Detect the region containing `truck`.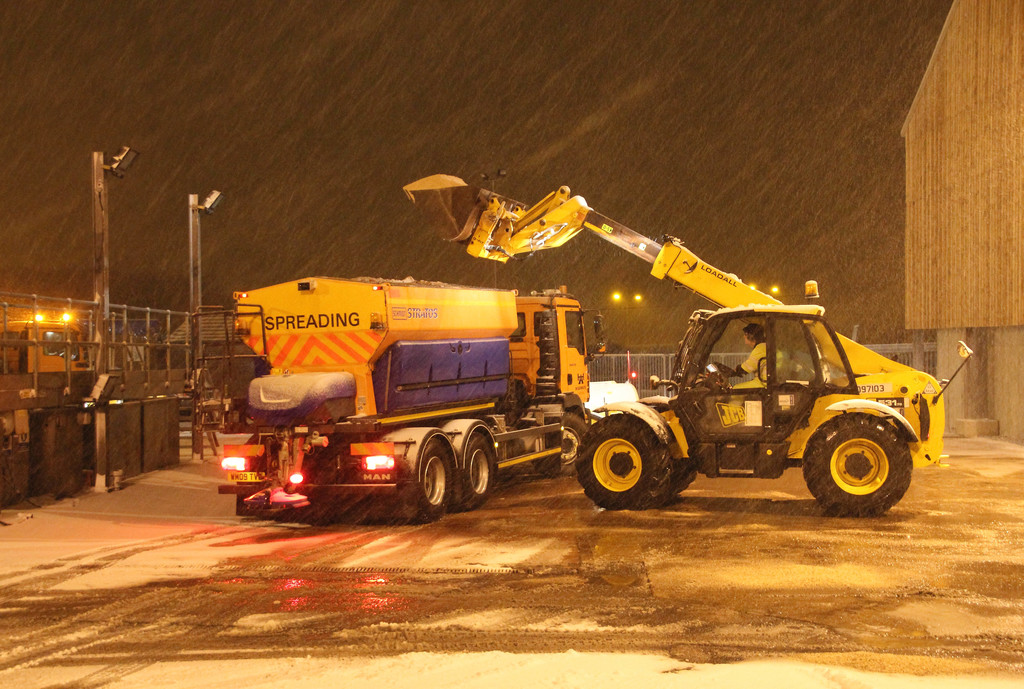
191/269/605/524.
